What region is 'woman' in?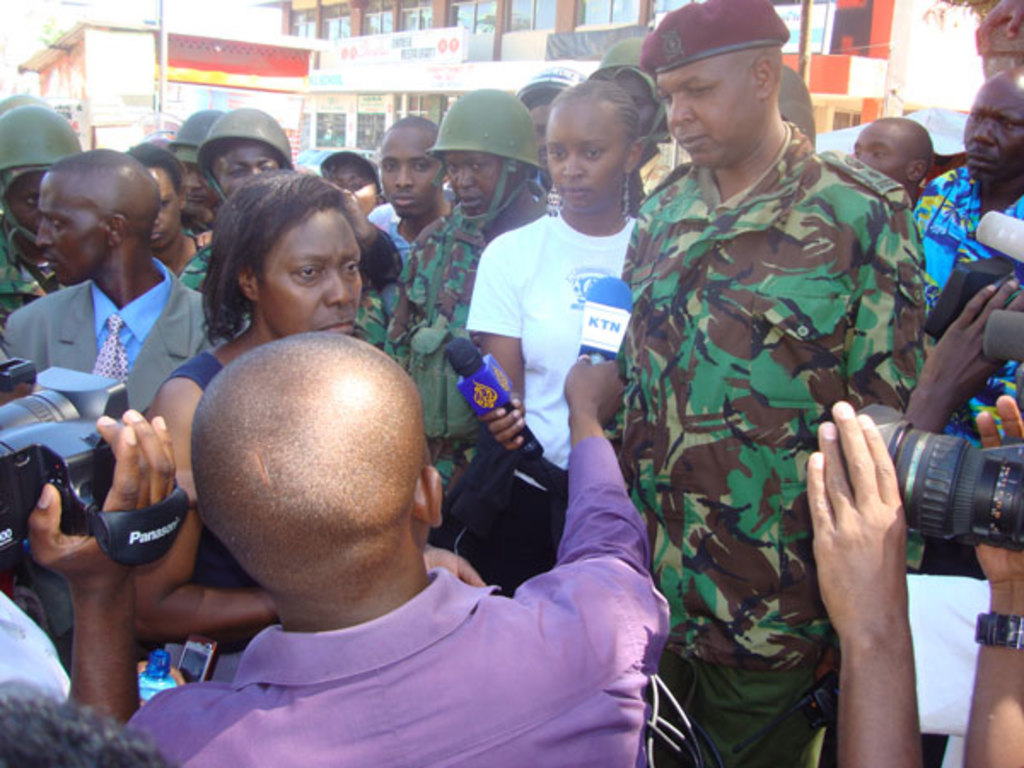
<bbox>133, 169, 485, 645</bbox>.
